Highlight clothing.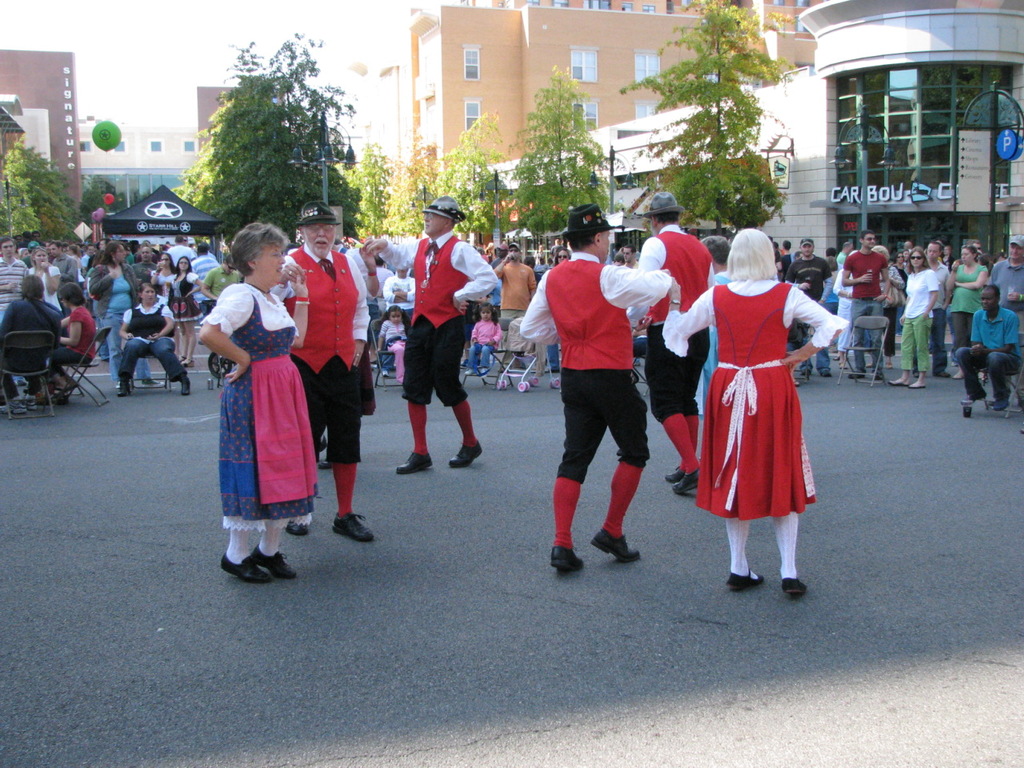
Highlighted region: <box>484,256,502,272</box>.
